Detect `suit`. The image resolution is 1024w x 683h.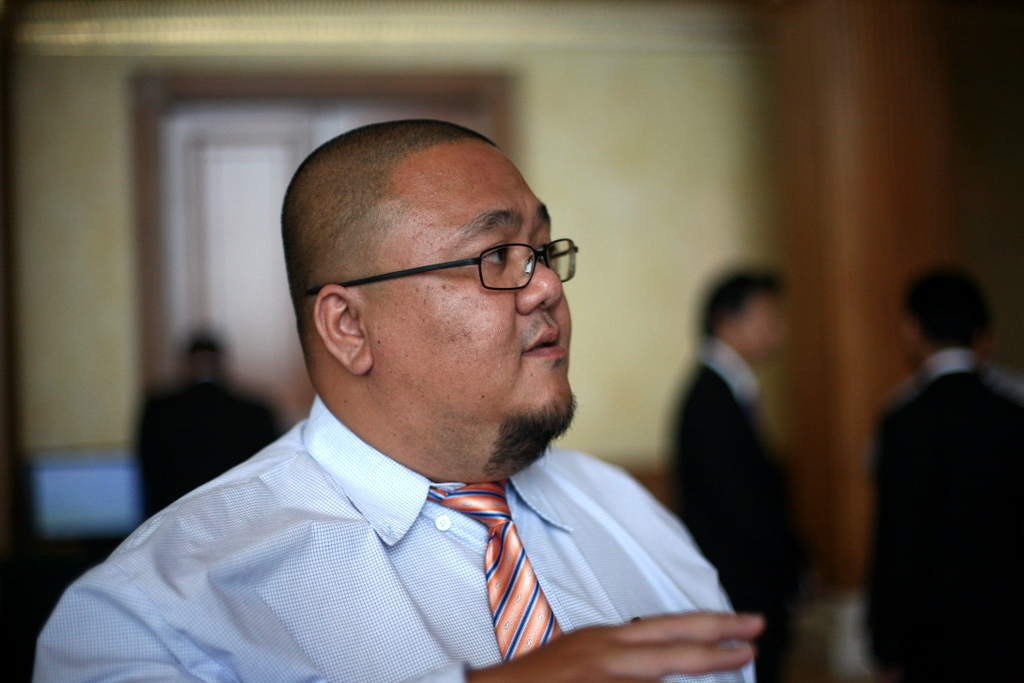
(666,335,823,682).
